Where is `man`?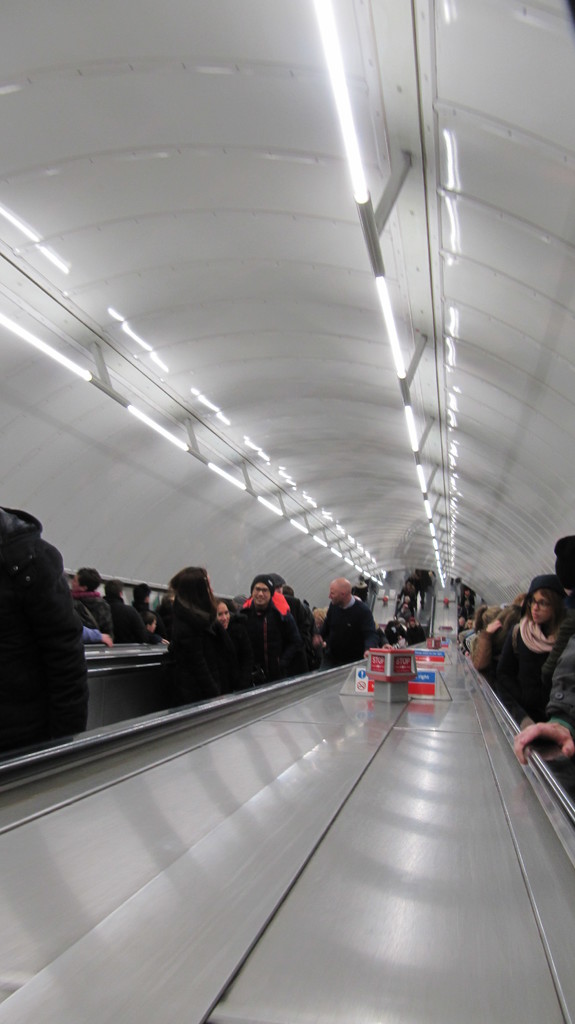
[left=226, top=575, right=295, bottom=679].
